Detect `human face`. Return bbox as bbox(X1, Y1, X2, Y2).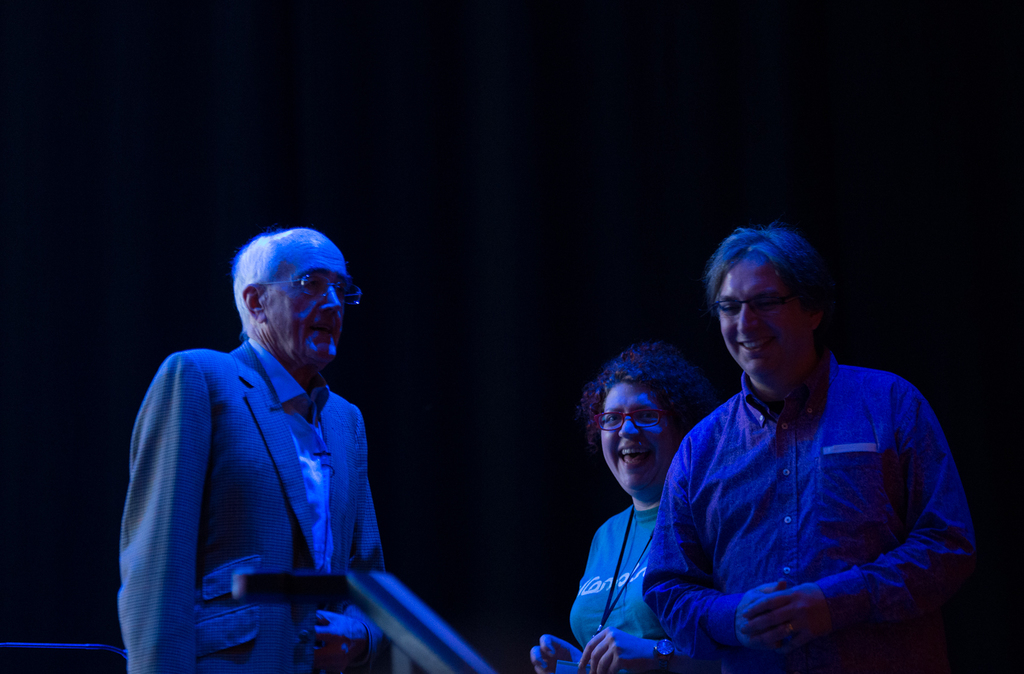
bbox(723, 265, 806, 380).
